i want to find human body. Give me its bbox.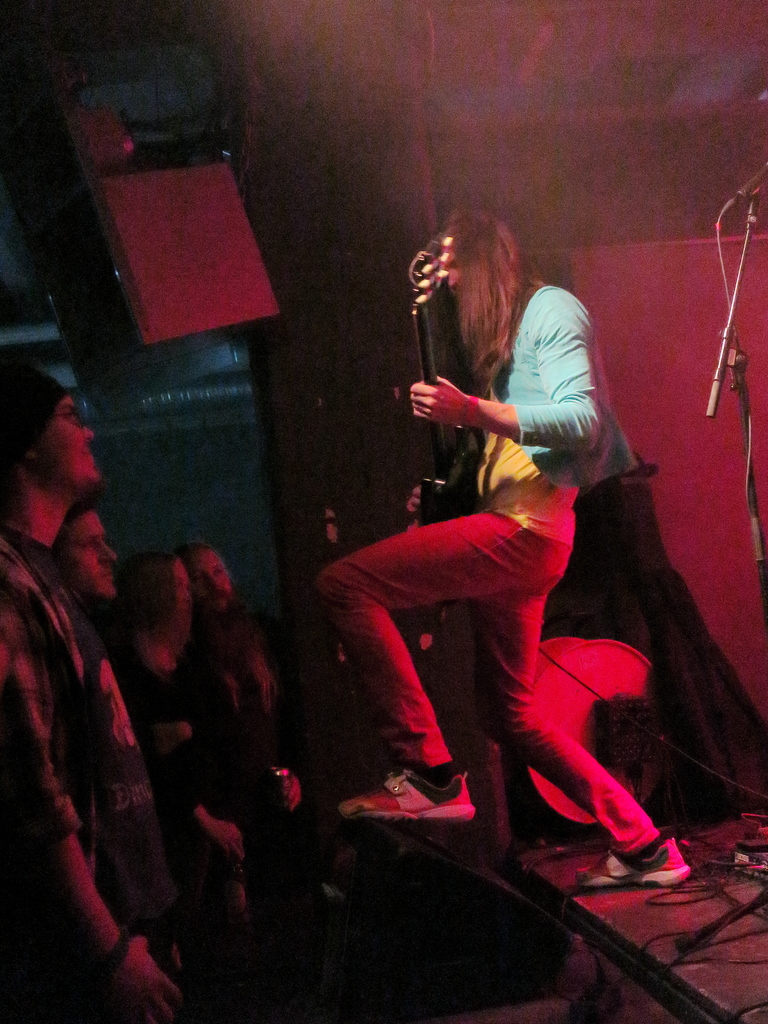
box(196, 624, 315, 816).
